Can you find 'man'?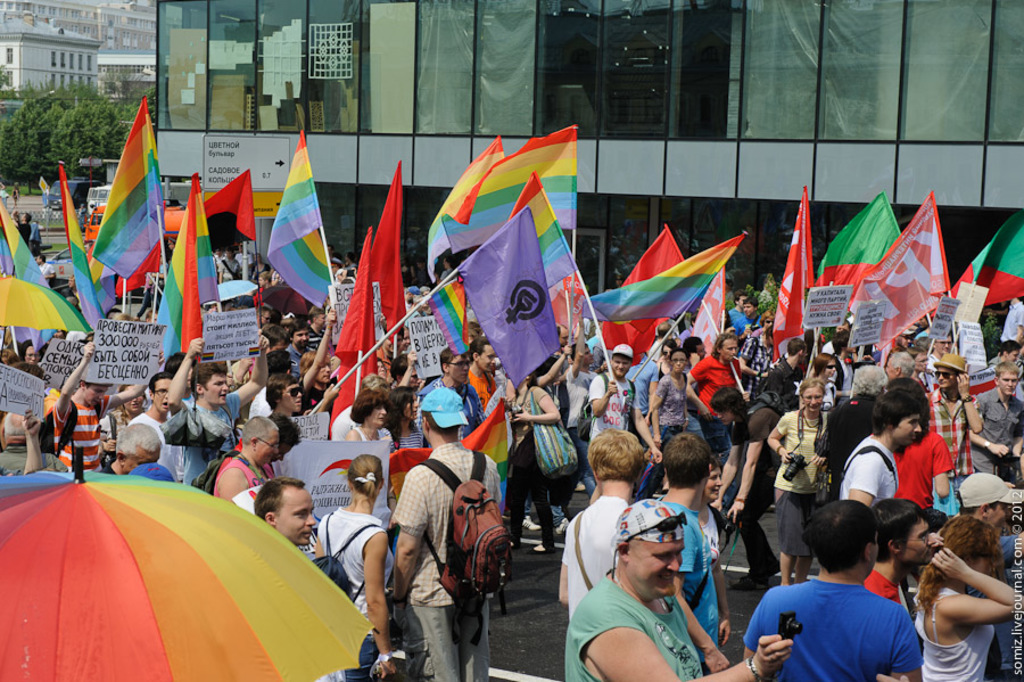
Yes, bounding box: x1=217, y1=416, x2=282, y2=502.
